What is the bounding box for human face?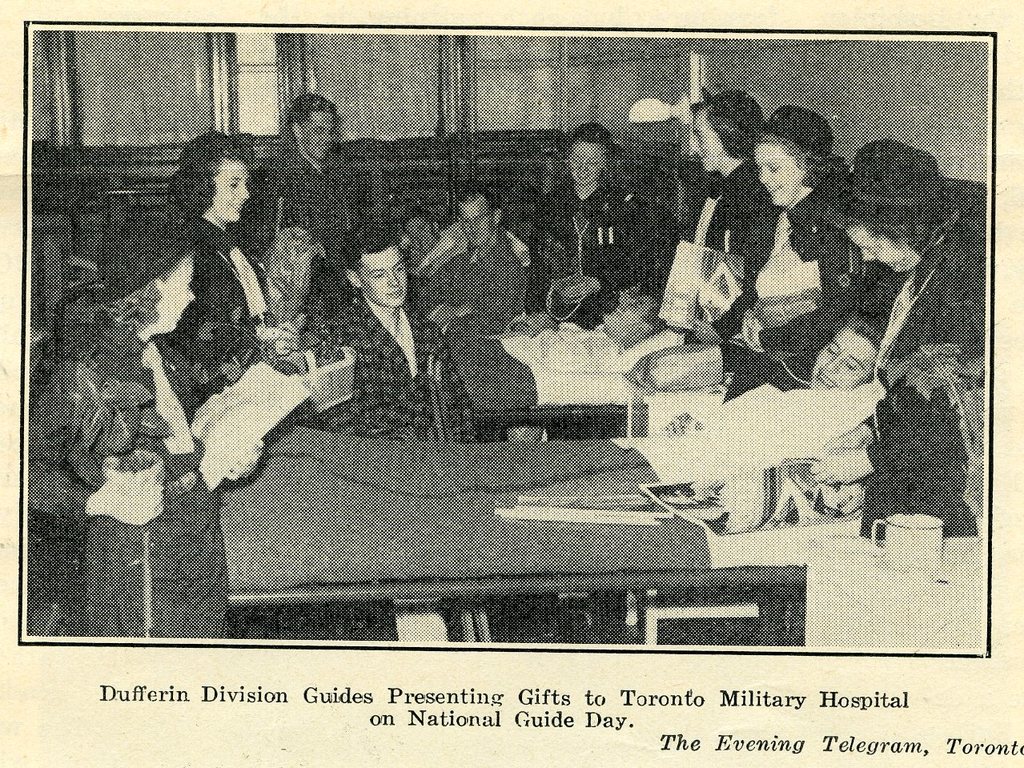
x1=160 y1=248 x2=195 y2=336.
